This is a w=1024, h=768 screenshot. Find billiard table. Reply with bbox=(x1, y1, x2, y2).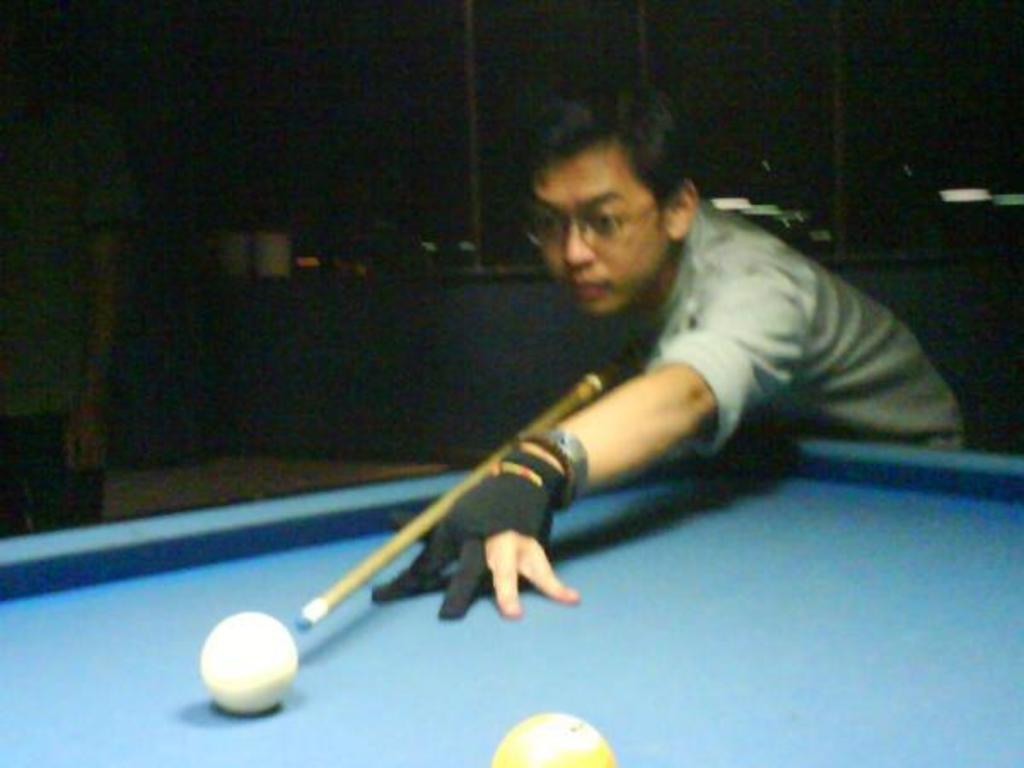
bbox=(0, 433, 1022, 766).
